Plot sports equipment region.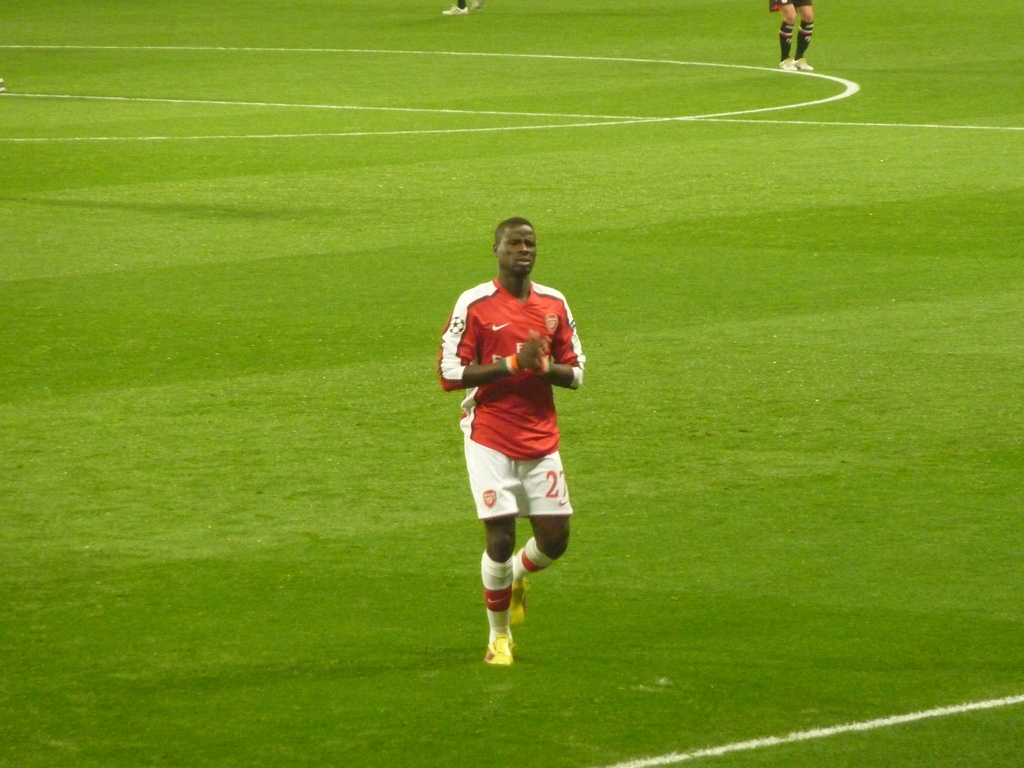
Plotted at l=502, t=582, r=527, b=633.
